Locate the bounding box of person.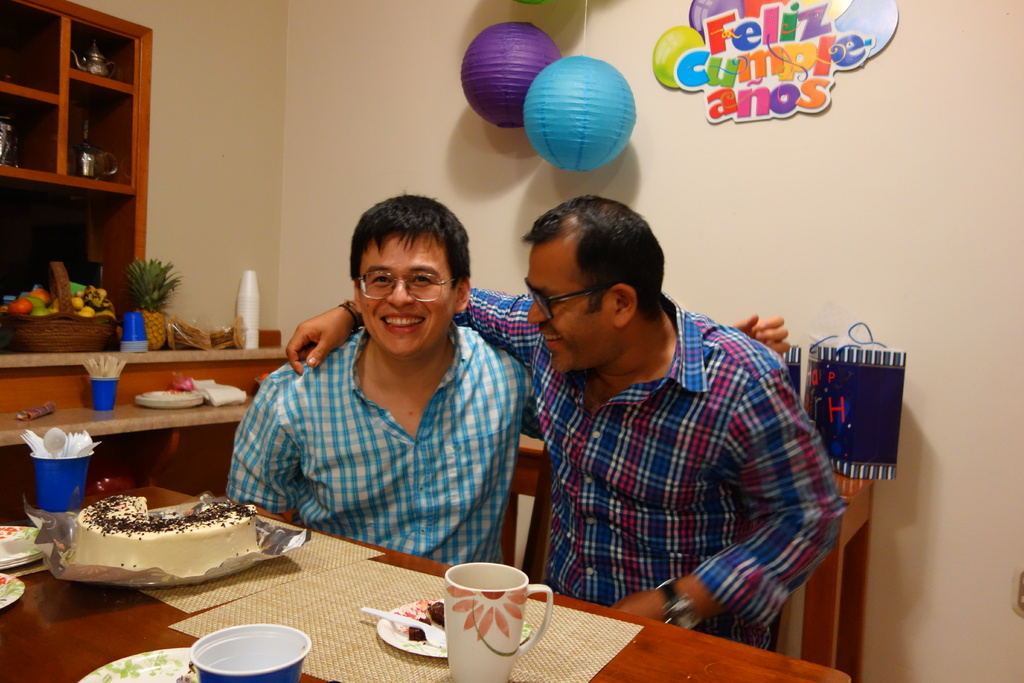
Bounding box: BBox(229, 194, 792, 563).
